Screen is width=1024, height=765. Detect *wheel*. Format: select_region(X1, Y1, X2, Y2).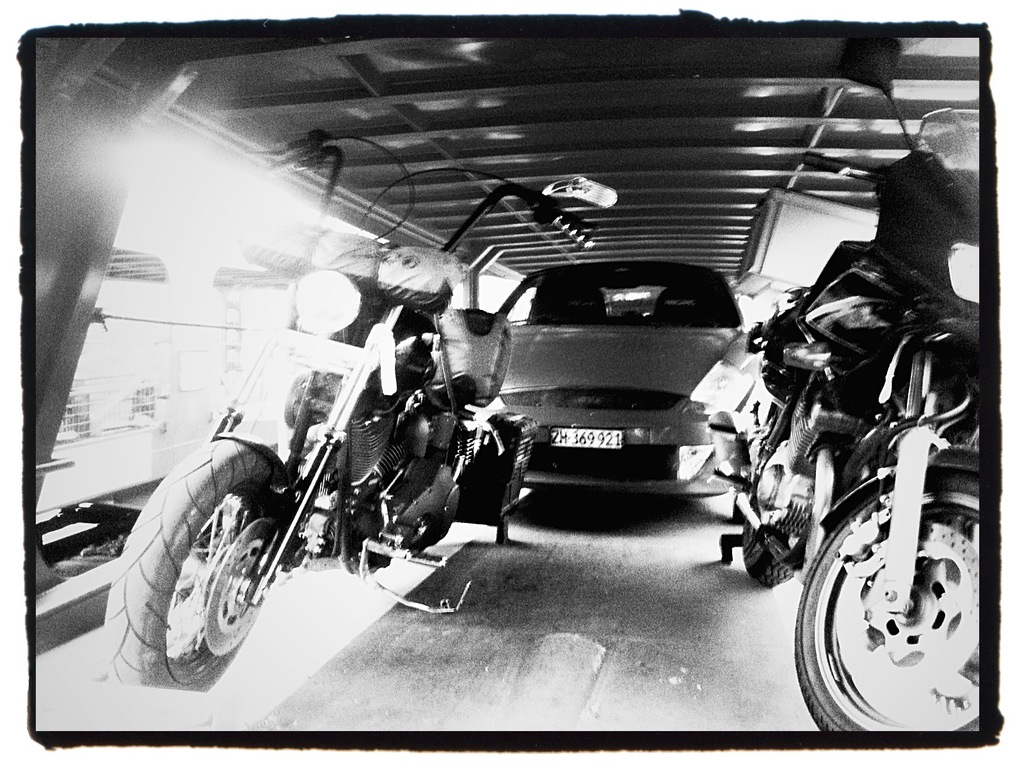
select_region(742, 517, 792, 585).
